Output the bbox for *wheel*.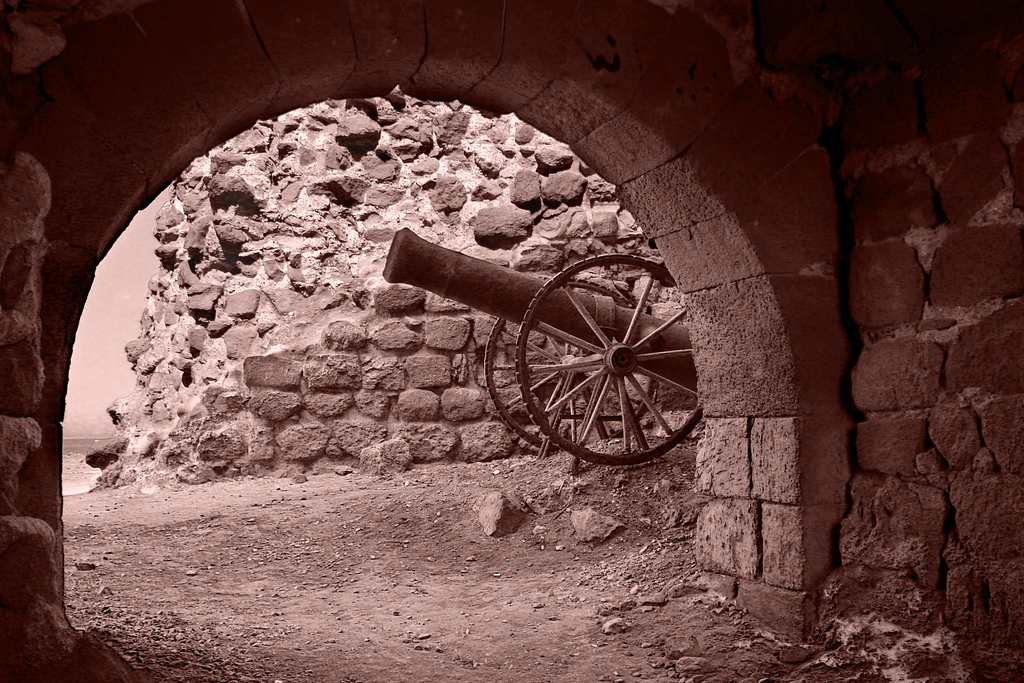
{"x1": 484, "y1": 278, "x2": 657, "y2": 451}.
